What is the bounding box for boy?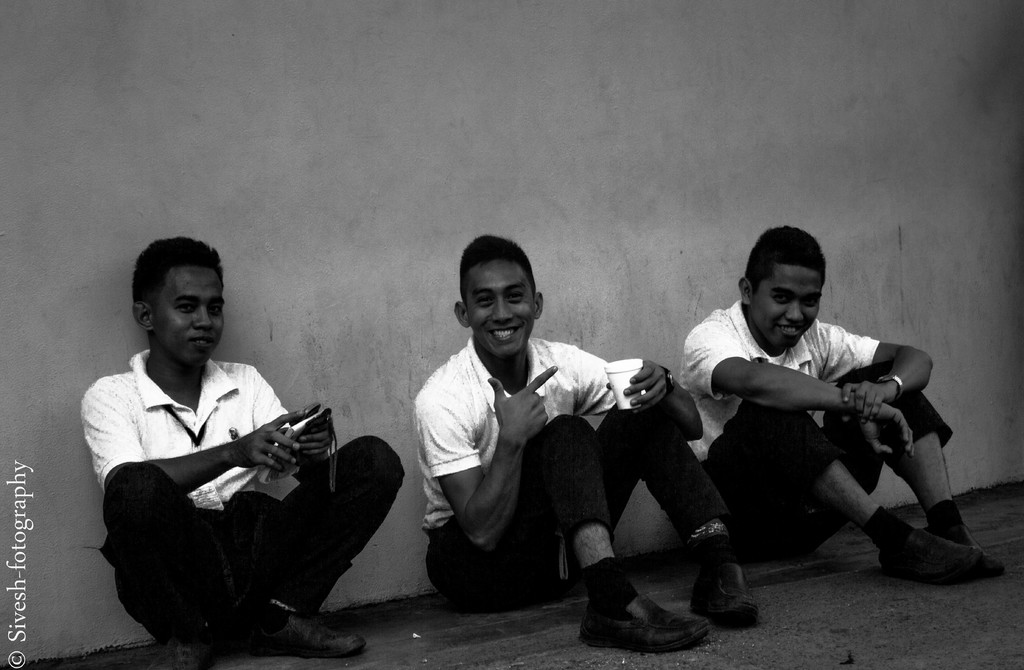
box=[79, 235, 399, 657].
